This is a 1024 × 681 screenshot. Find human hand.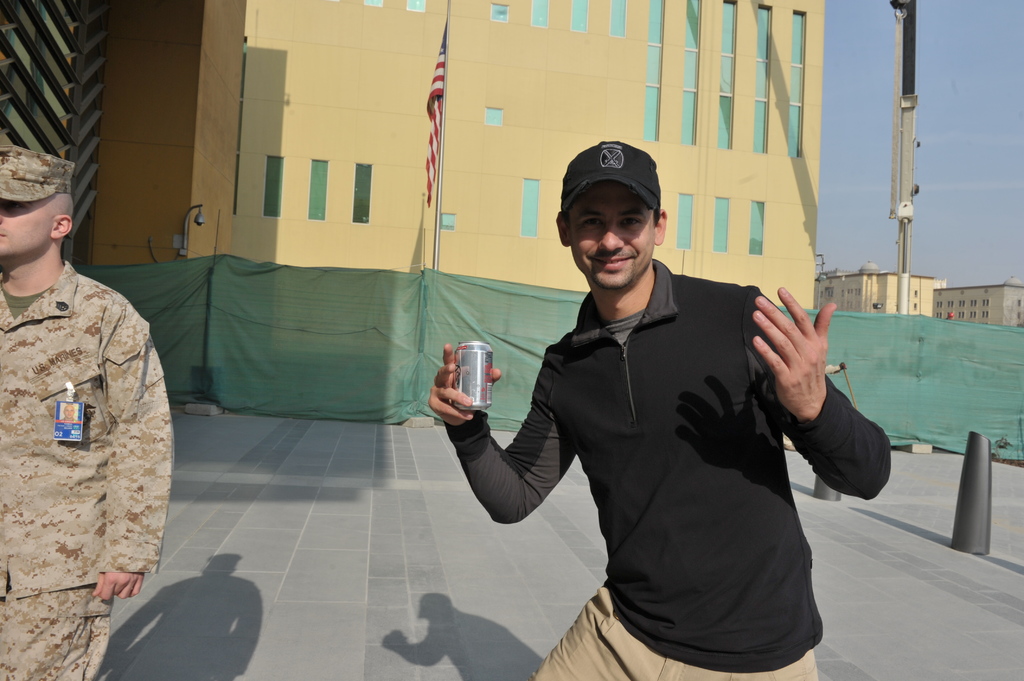
Bounding box: bbox=[760, 292, 863, 449].
